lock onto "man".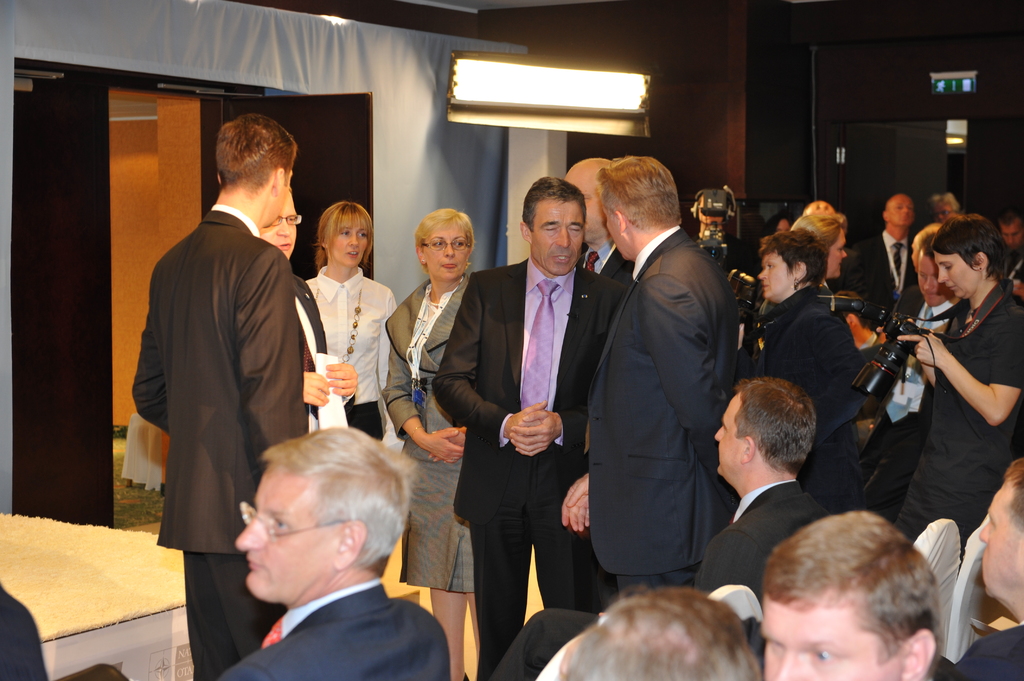
Locked: [x1=849, y1=196, x2=920, y2=321].
